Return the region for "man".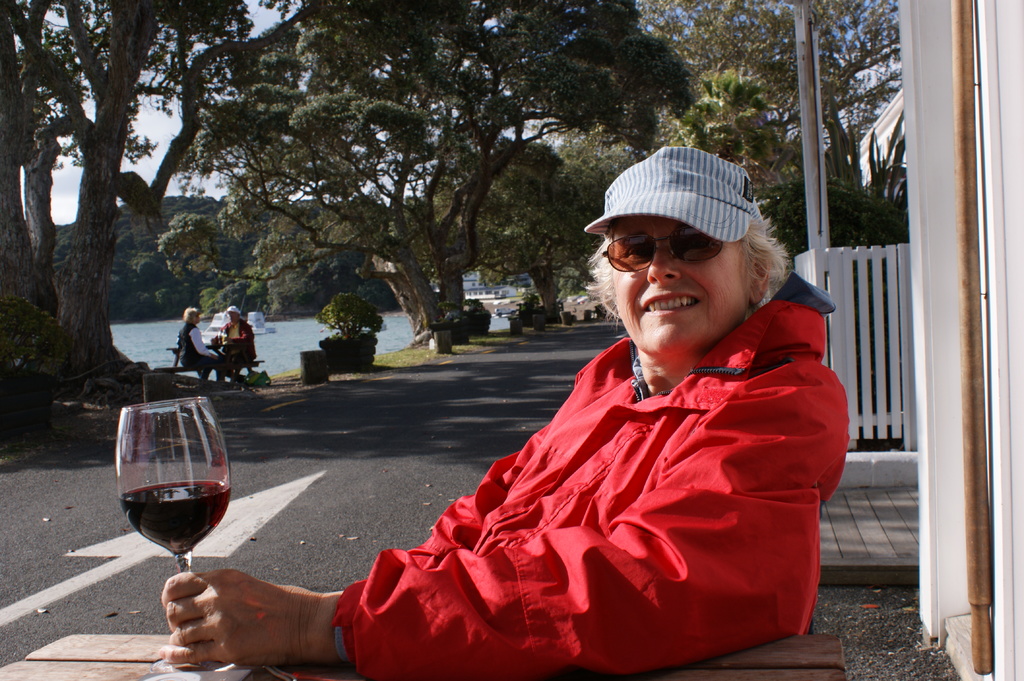
locate(214, 303, 257, 383).
